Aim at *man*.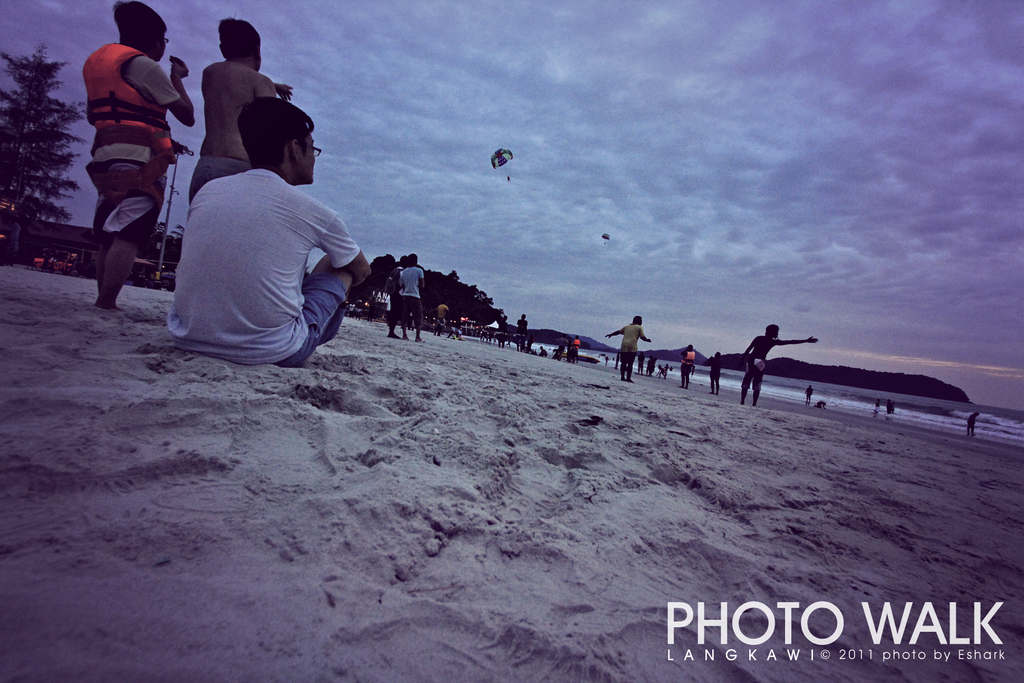
Aimed at (x1=606, y1=315, x2=653, y2=383).
